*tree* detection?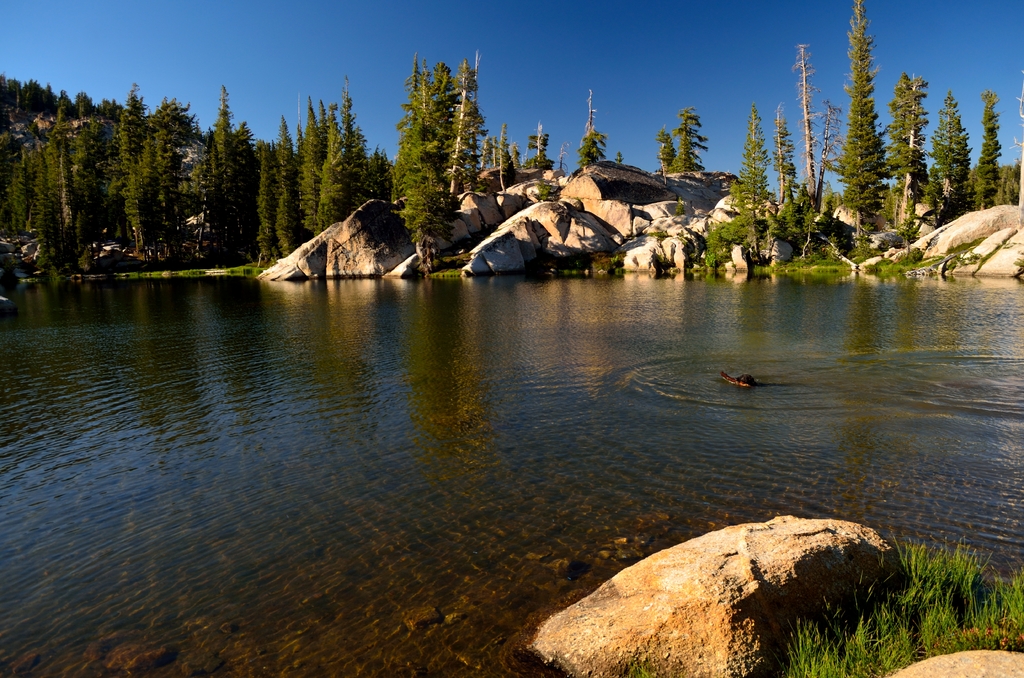
(676, 108, 706, 176)
